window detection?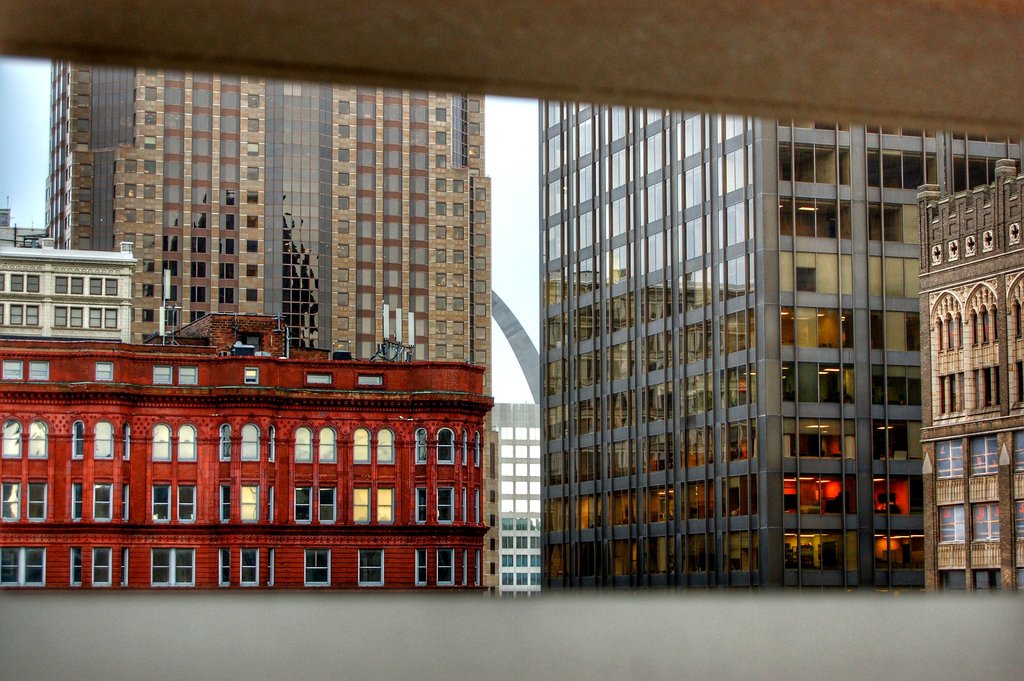
left=175, top=366, right=200, bottom=382
